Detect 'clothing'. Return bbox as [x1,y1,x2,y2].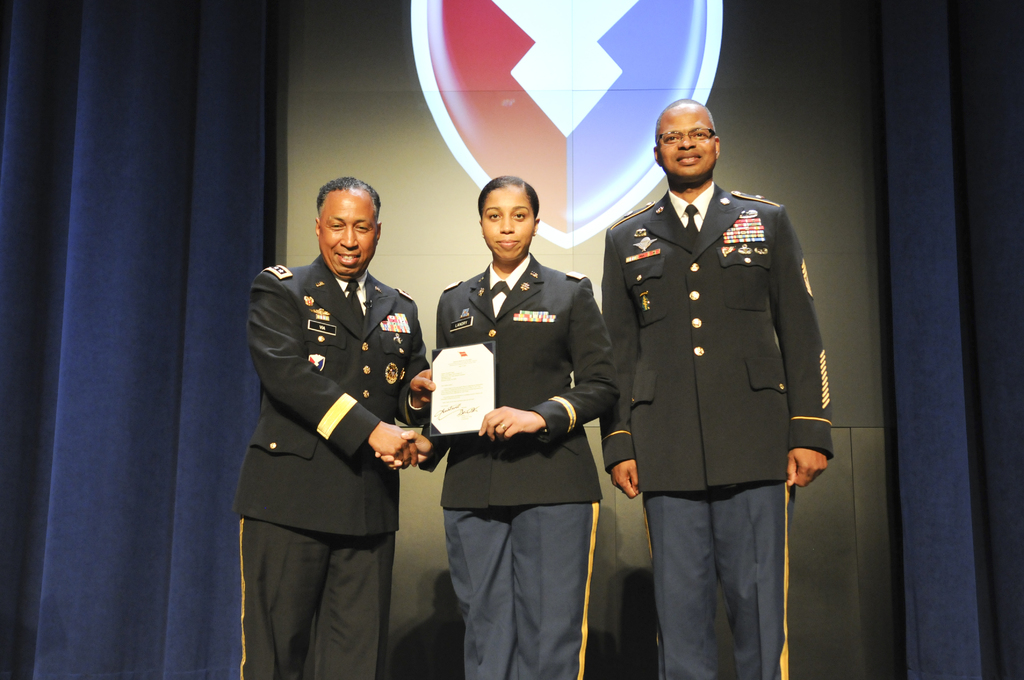
[593,209,830,670].
